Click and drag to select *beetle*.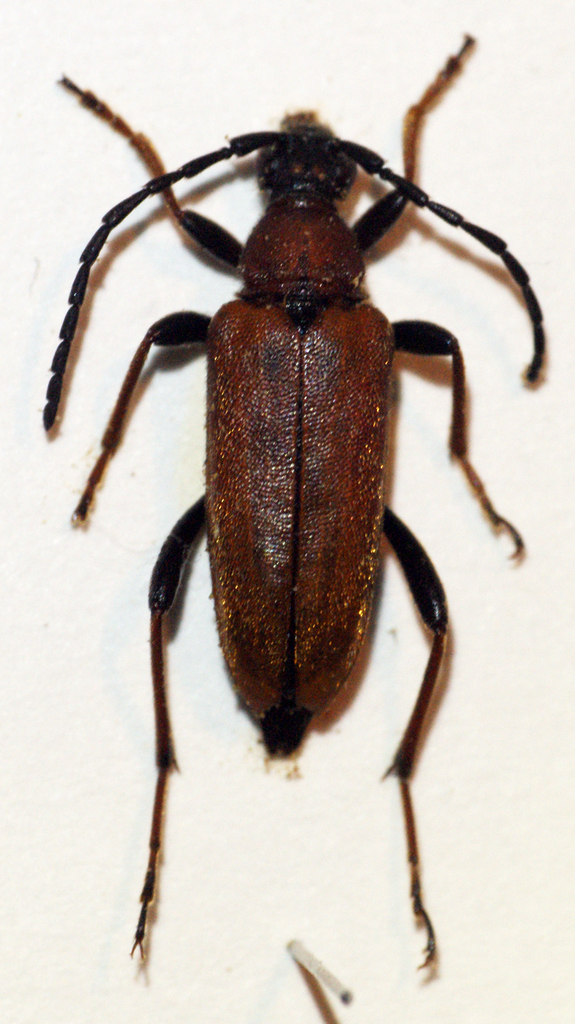
Selection: <box>23,0,551,996</box>.
